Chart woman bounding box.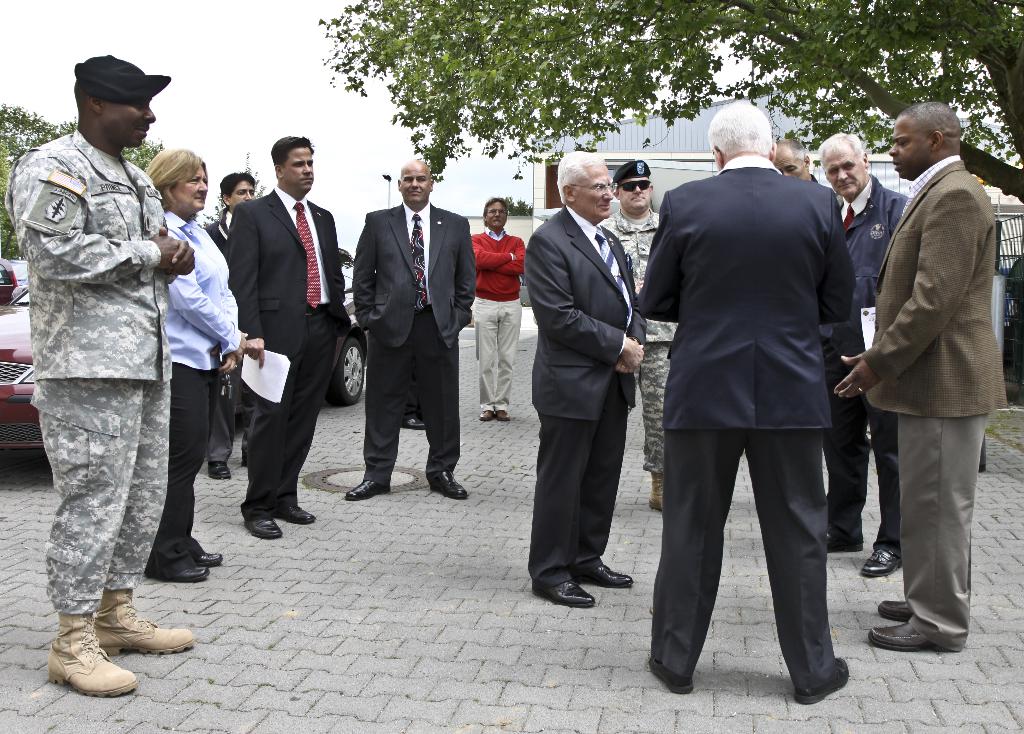
Charted: <region>141, 138, 254, 593</region>.
